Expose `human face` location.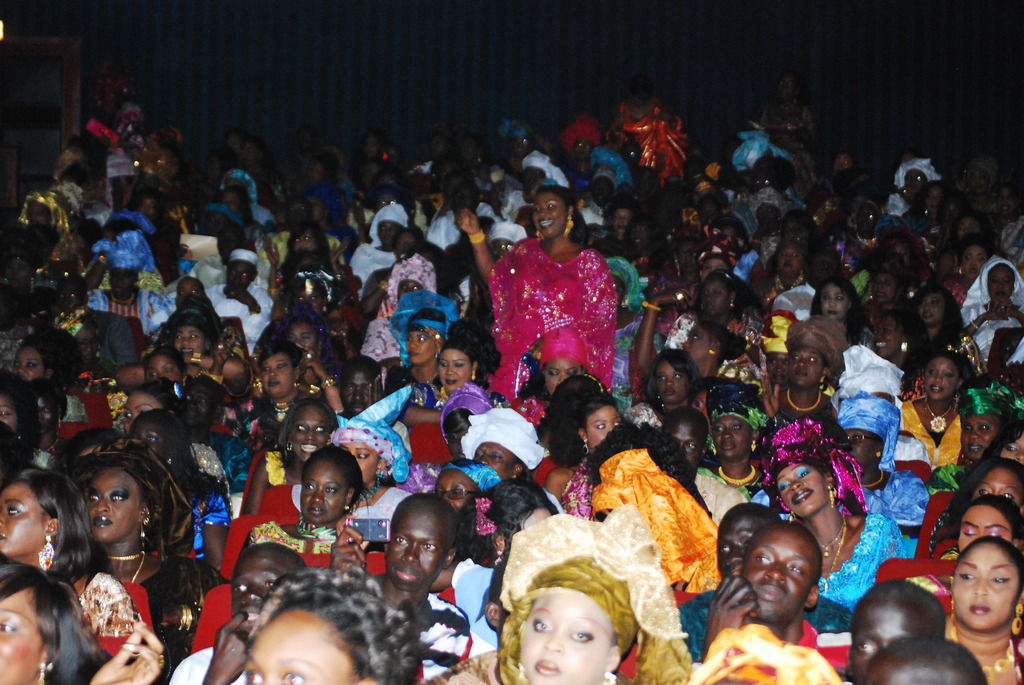
Exposed at (left=340, top=438, right=381, bottom=483).
